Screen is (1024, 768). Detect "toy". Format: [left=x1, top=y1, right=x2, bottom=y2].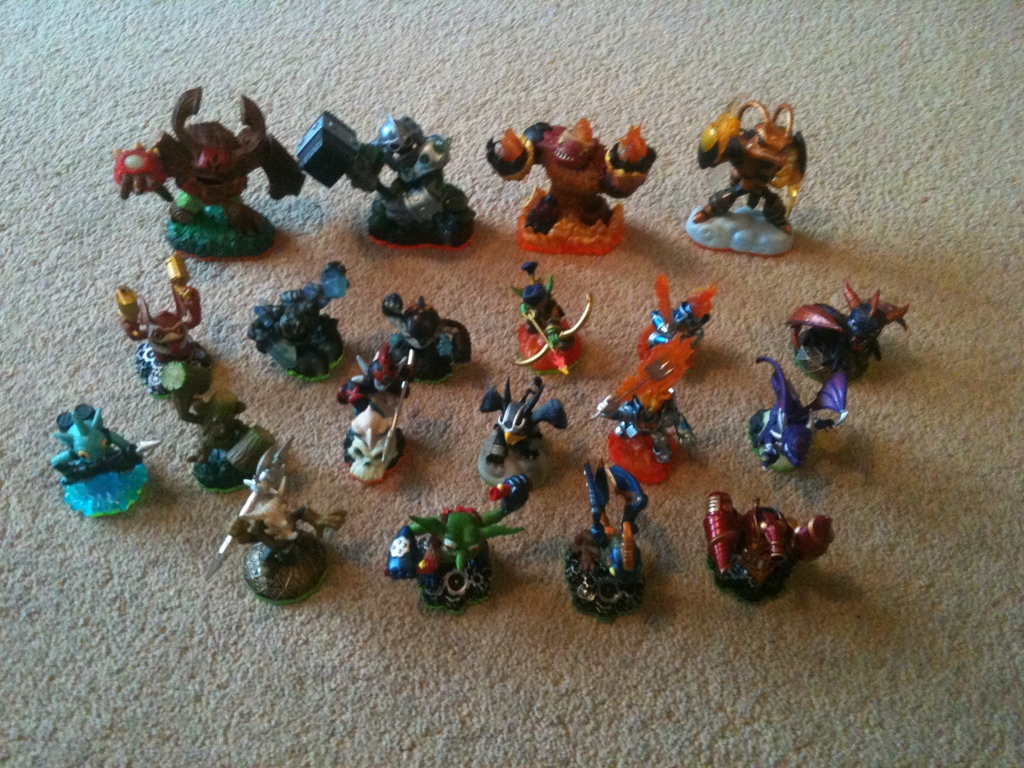
[left=784, top=285, right=906, bottom=388].
